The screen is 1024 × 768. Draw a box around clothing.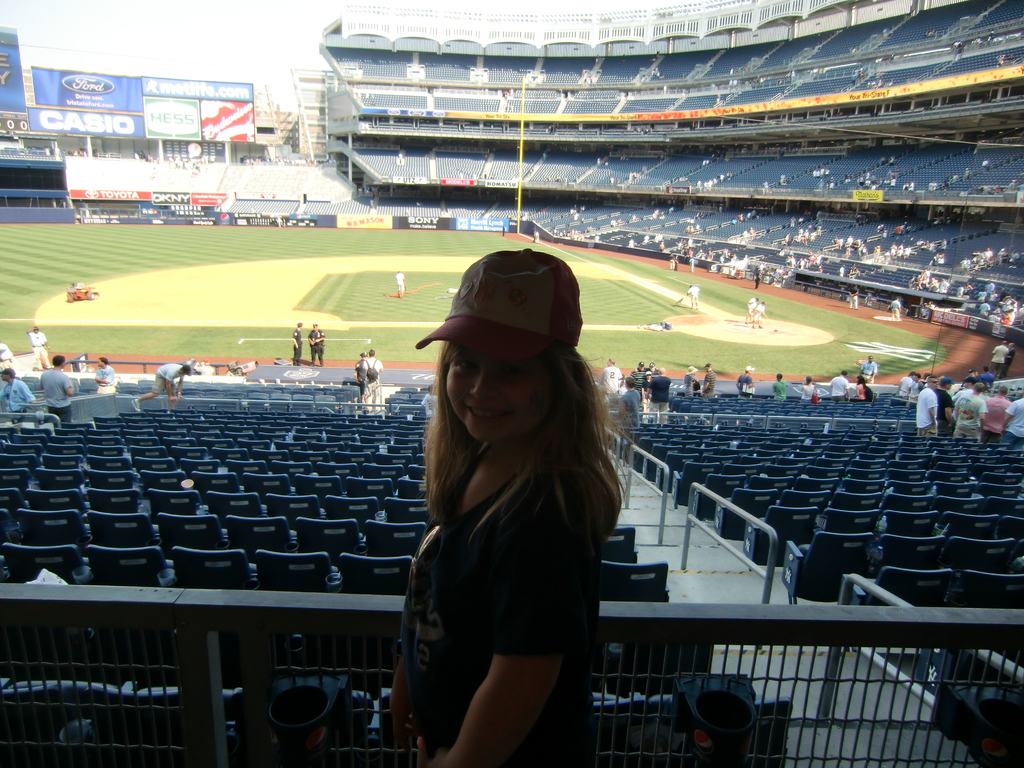
bbox(313, 330, 326, 365).
